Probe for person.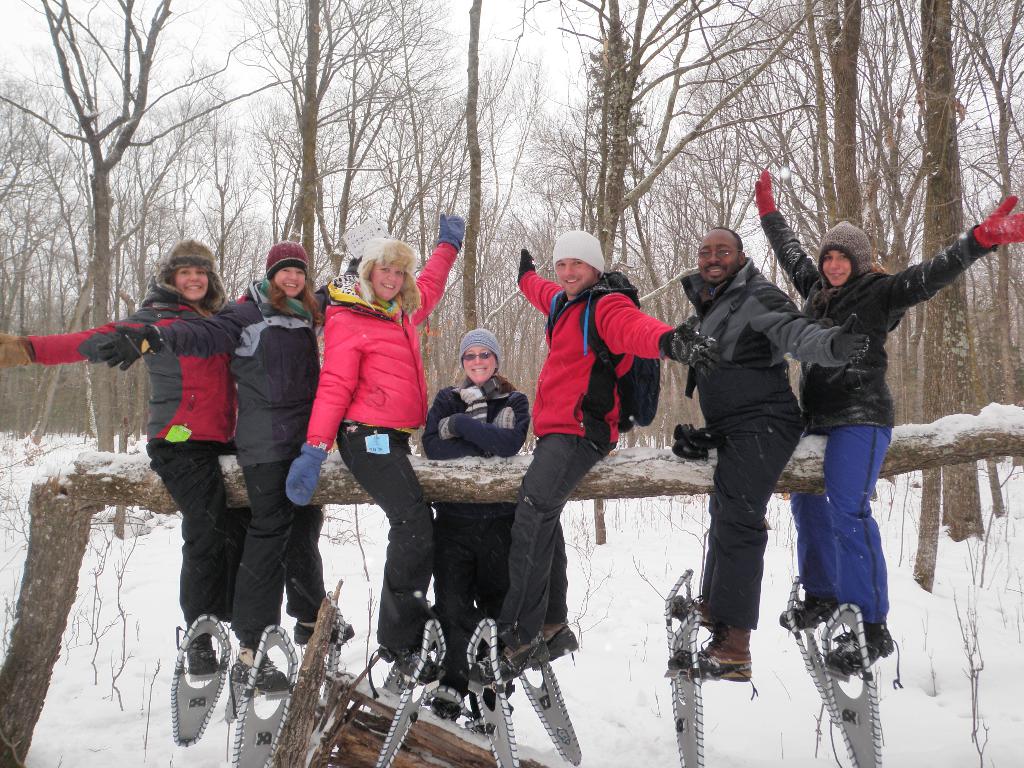
Probe result: pyautogui.locateOnScreen(0, 232, 253, 717).
